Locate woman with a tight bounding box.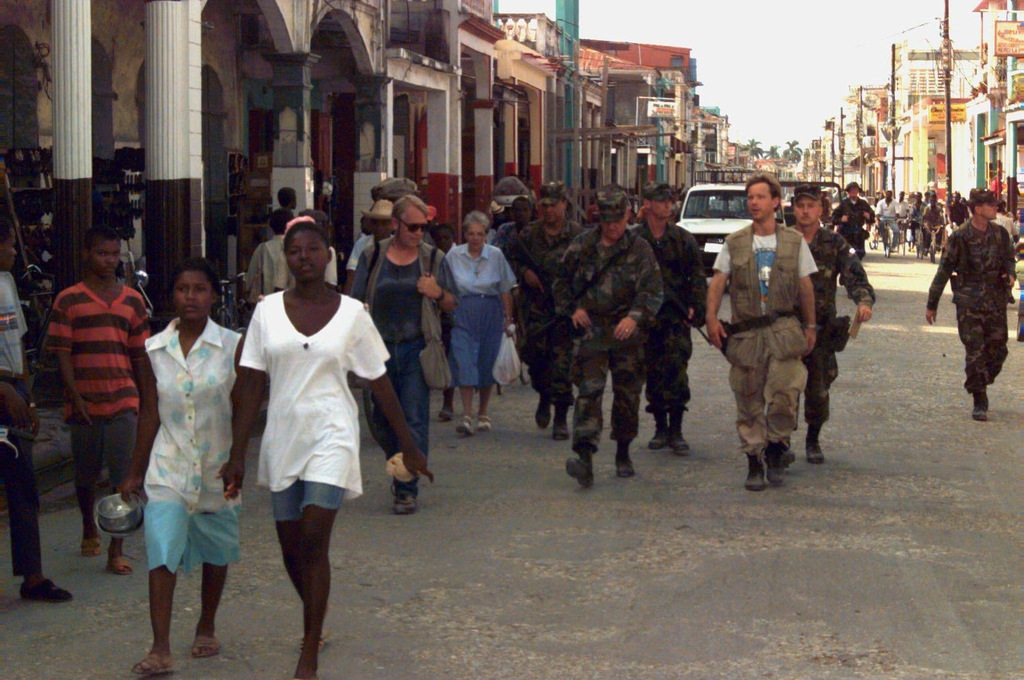
(216,218,434,679).
